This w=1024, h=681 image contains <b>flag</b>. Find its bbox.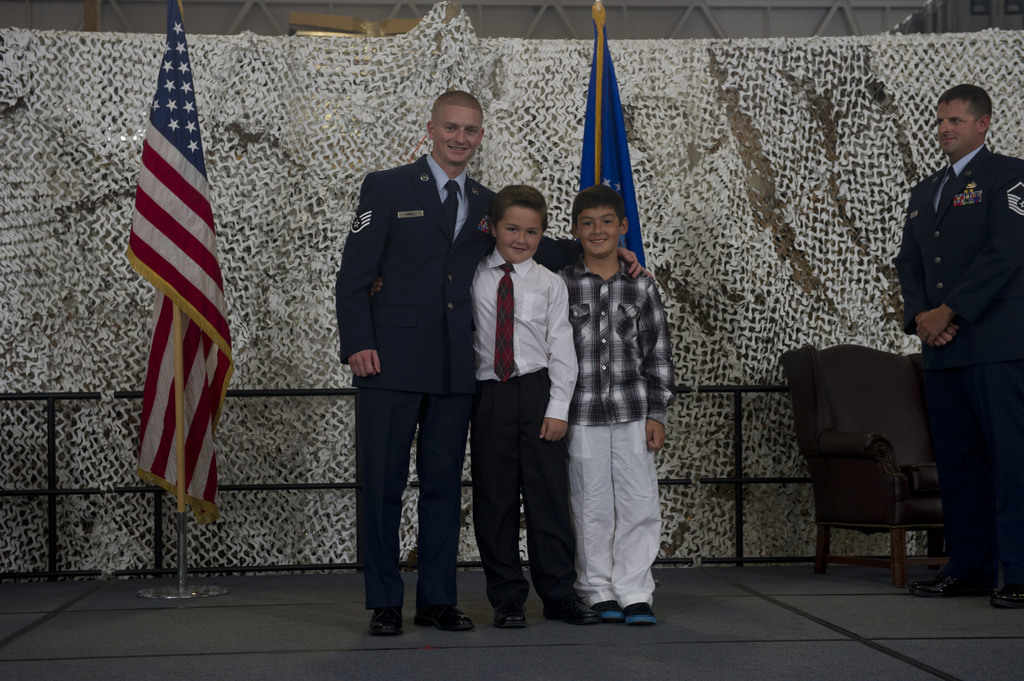
120,0,237,523.
